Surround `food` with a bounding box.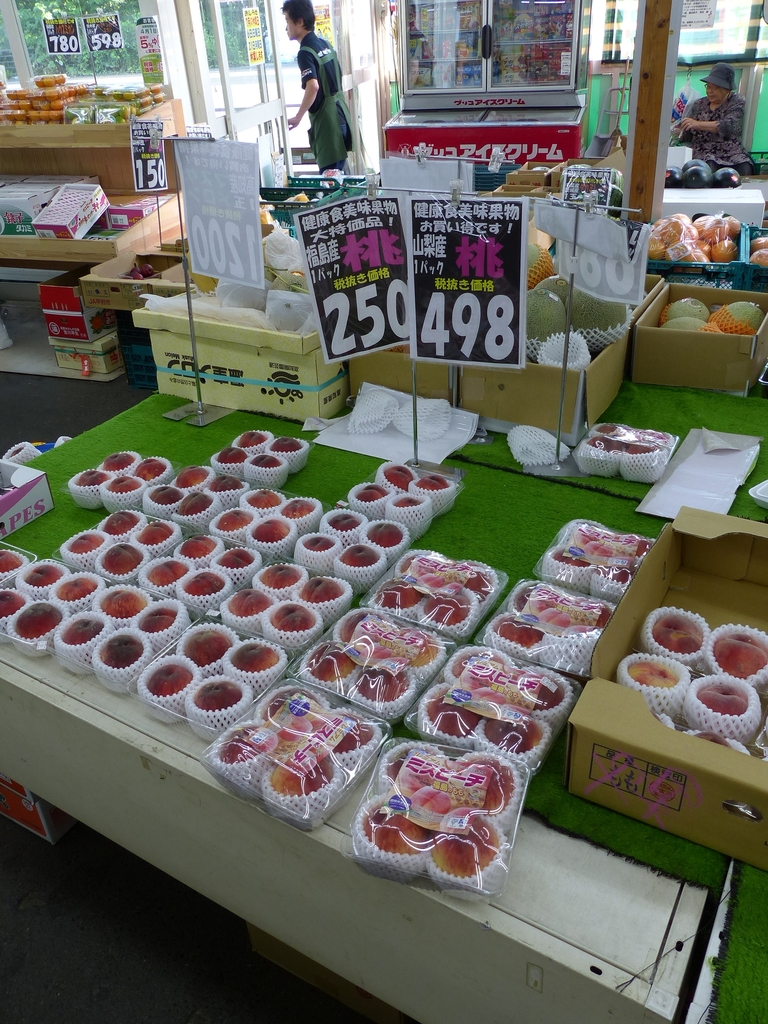
176:467:204:489.
